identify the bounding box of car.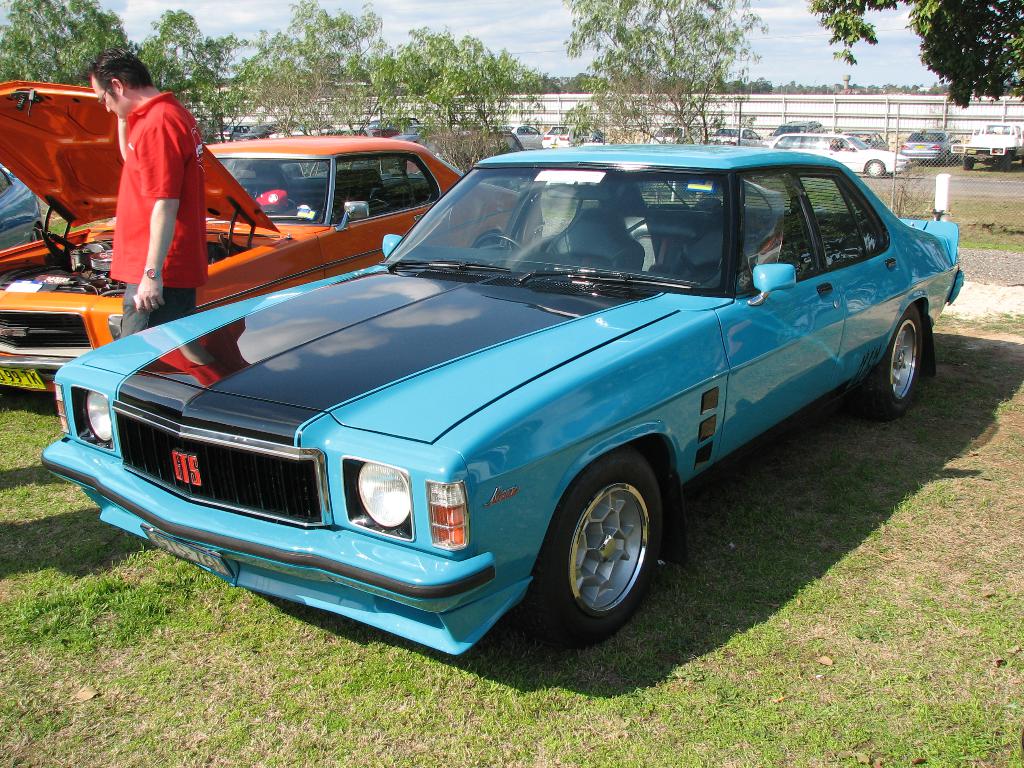
x1=35, y1=145, x2=971, y2=659.
